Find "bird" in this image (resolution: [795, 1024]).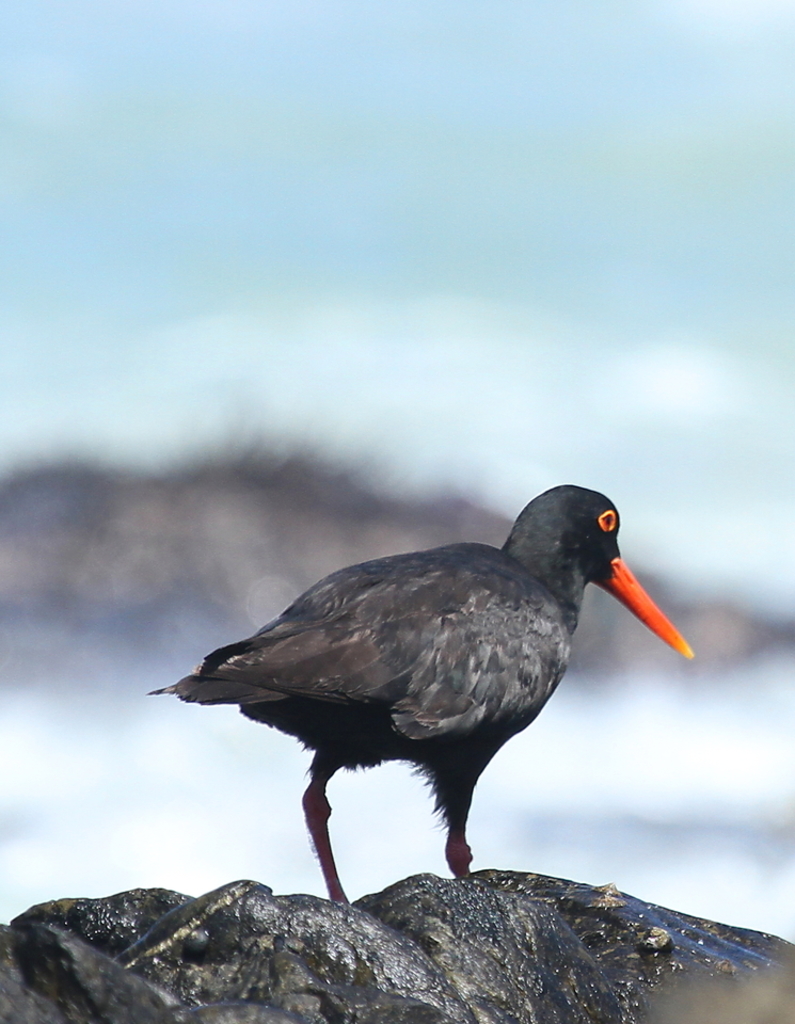
detection(138, 484, 694, 903).
